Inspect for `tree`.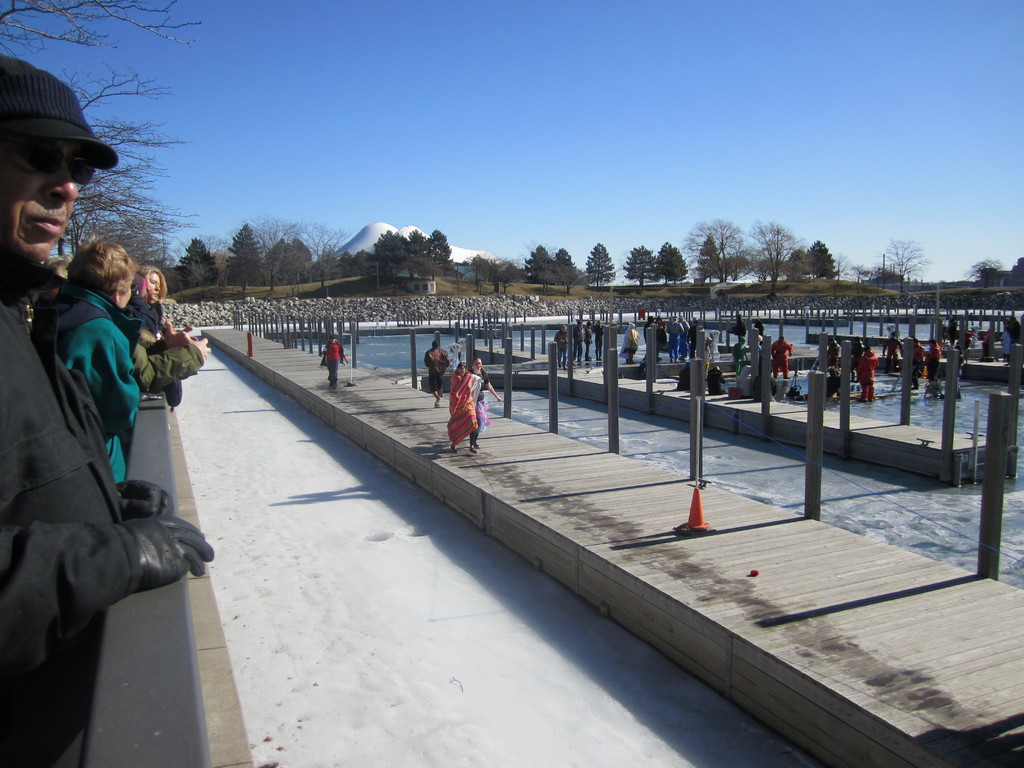
Inspection: BBox(584, 241, 612, 291).
